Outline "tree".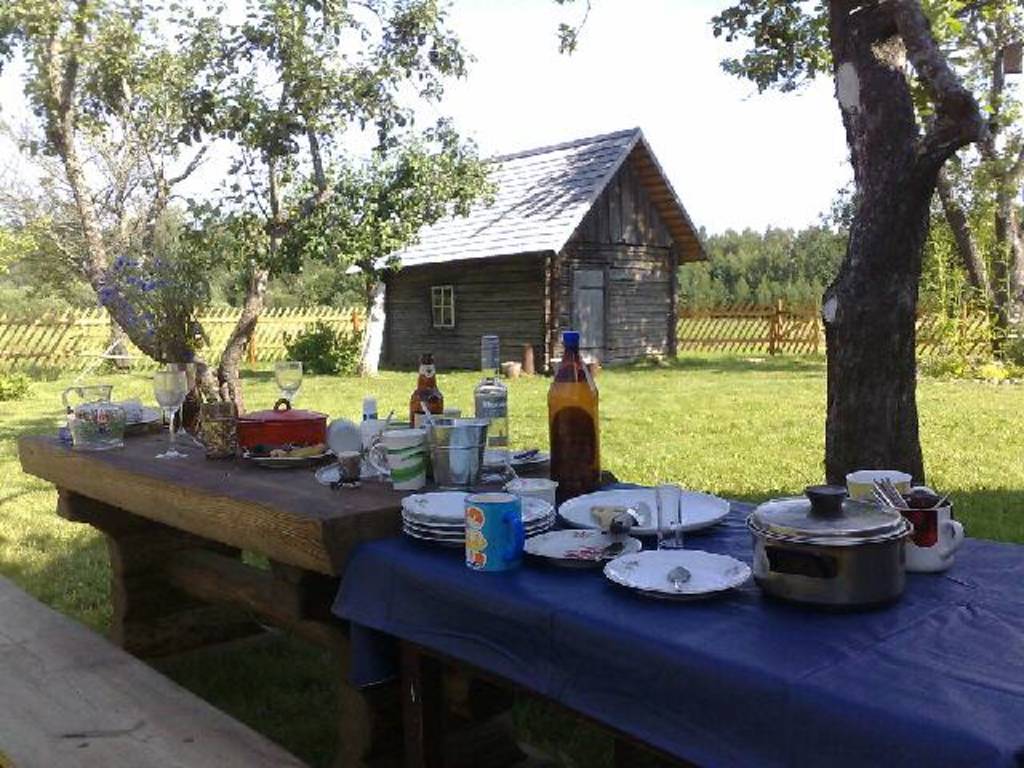
Outline: 702/0/989/326.
